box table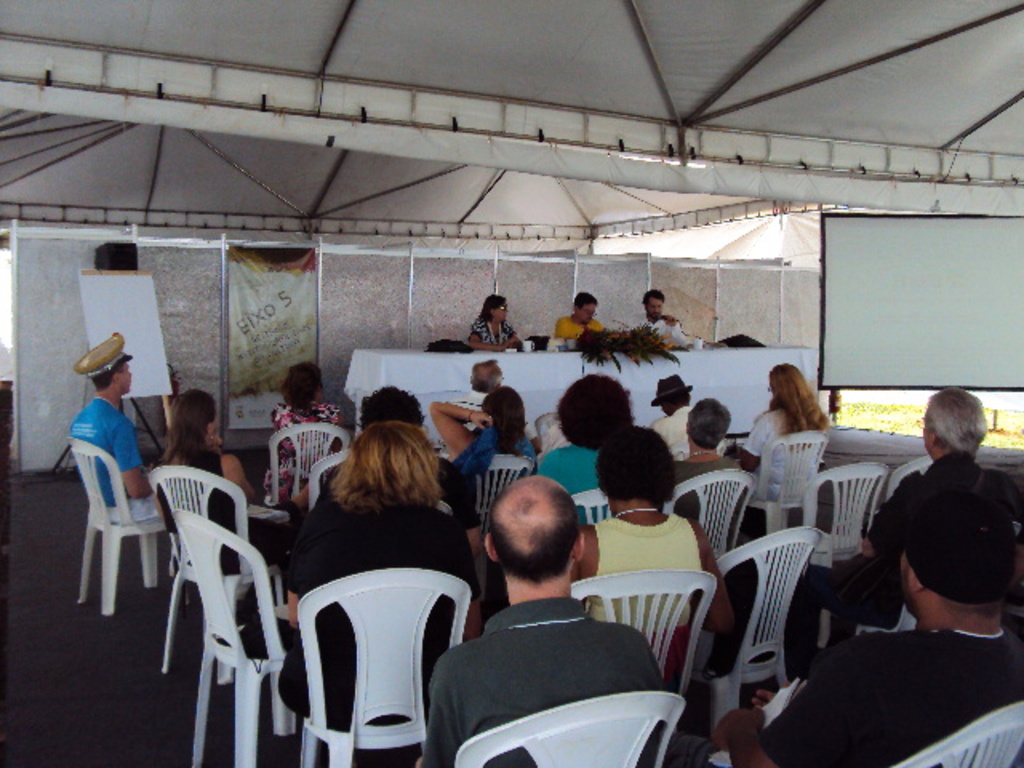
region(336, 339, 821, 454)
